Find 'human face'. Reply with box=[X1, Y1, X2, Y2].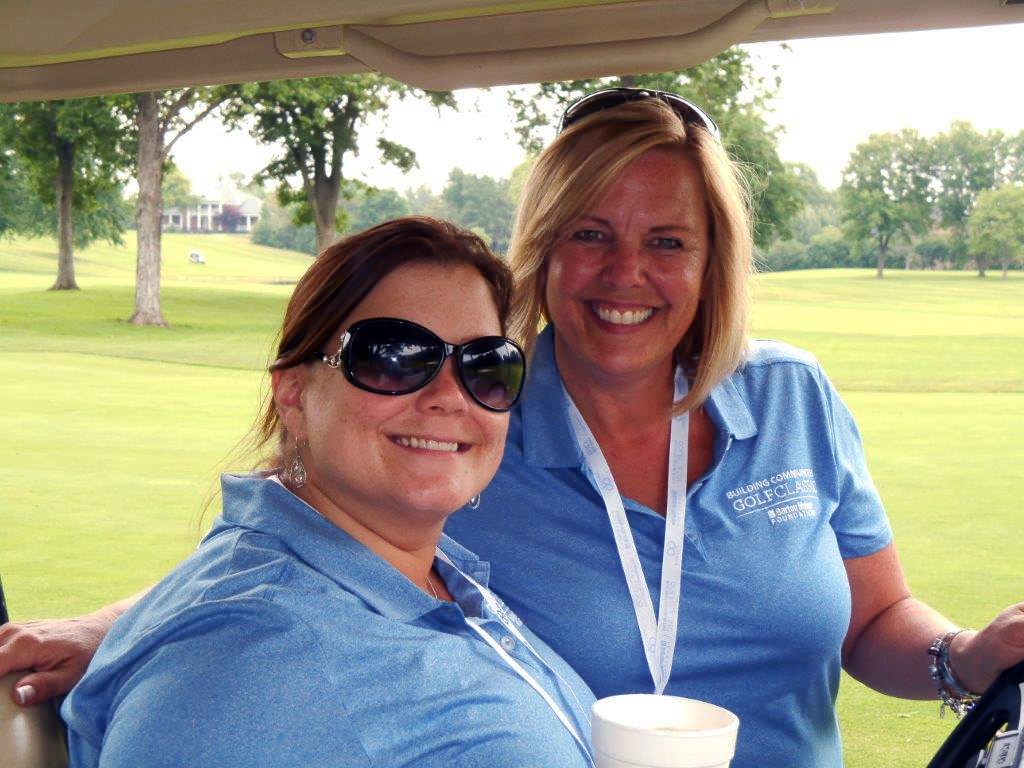
box=[307, 260, 511, 515].
